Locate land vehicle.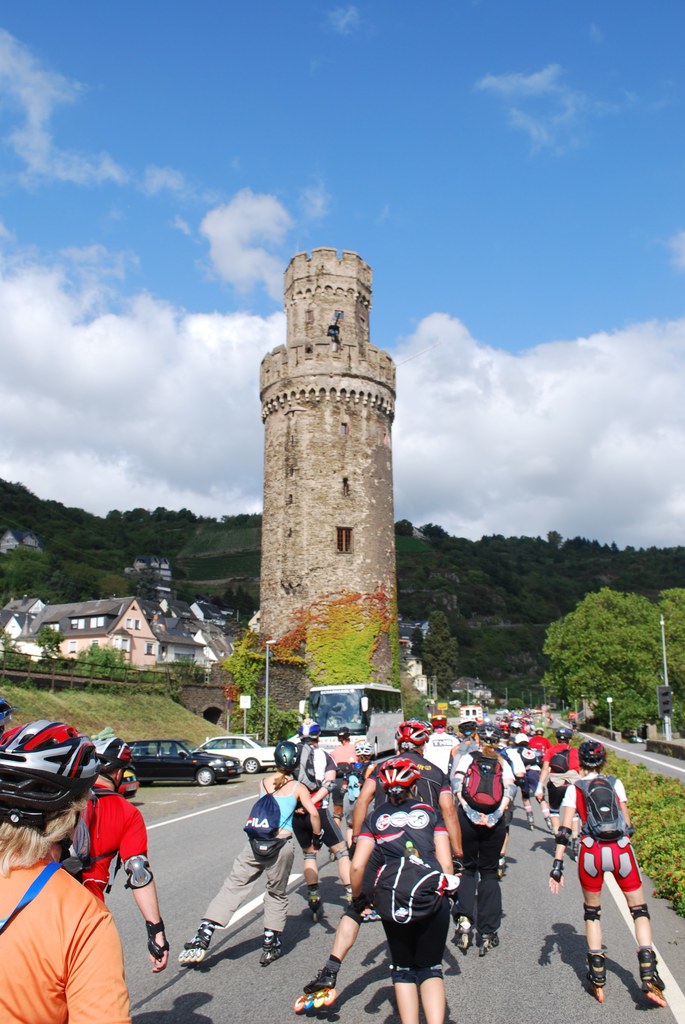
Bounding box: box=[305, 680, 403, 755].
